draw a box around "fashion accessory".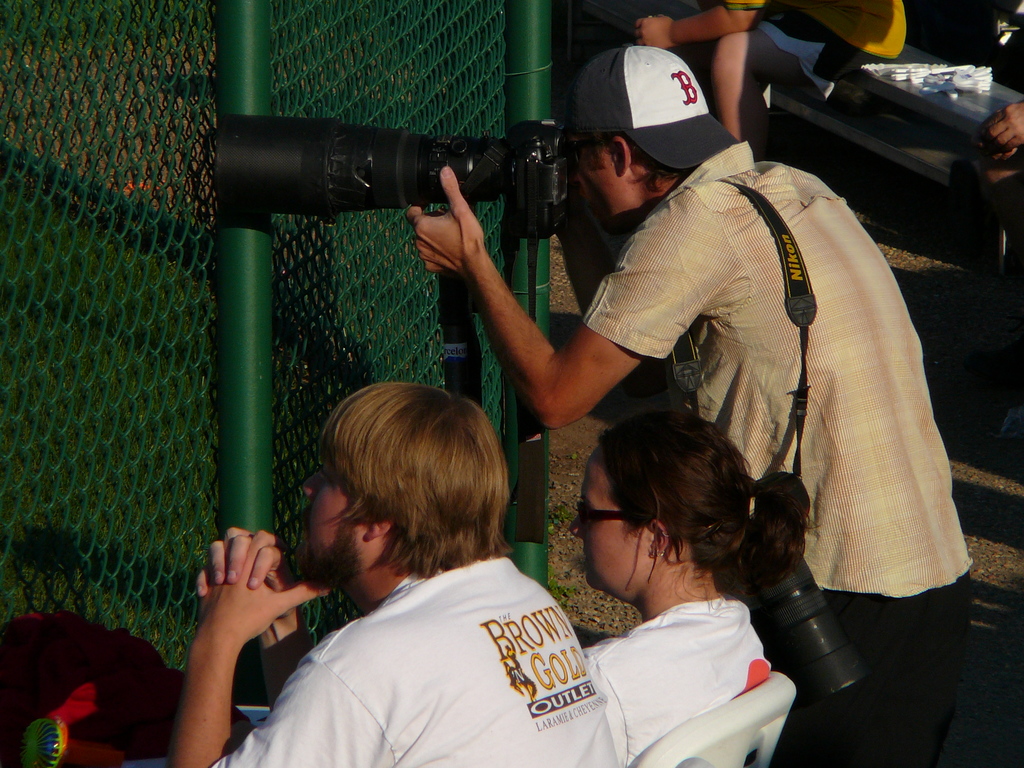
646:548:655:557.
